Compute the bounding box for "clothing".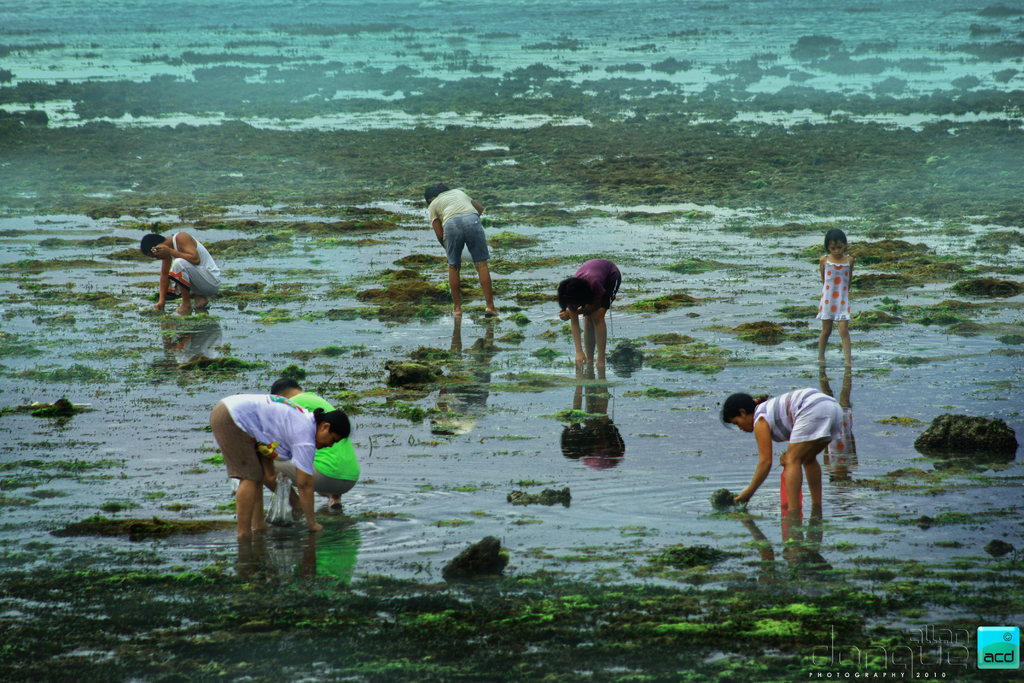
BBox(426, 189, 491, 264).
